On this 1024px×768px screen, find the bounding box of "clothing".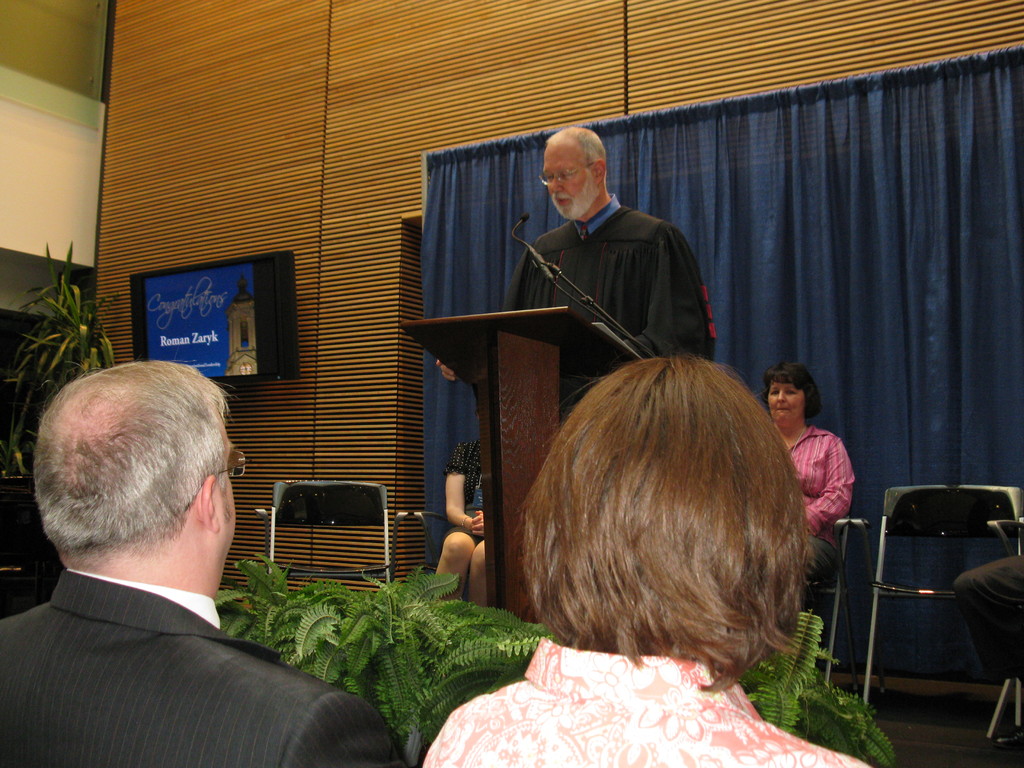
Bounding box: BBox(941, 548, 1023, 684).
